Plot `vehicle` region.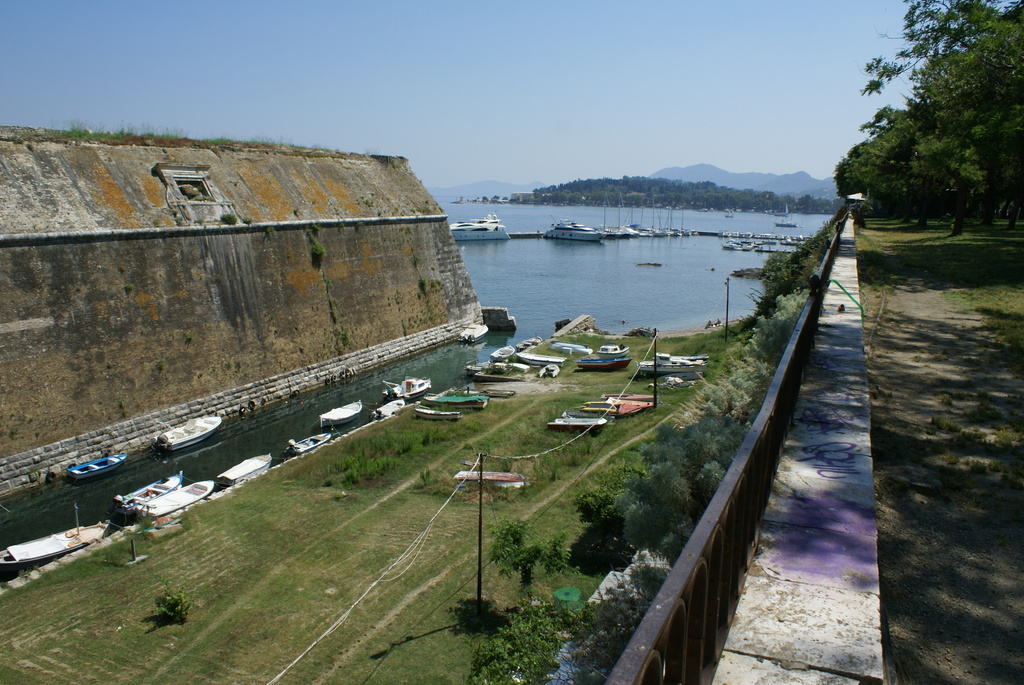
Plotted at [left=431, top=391, right=493, bottom=408].
